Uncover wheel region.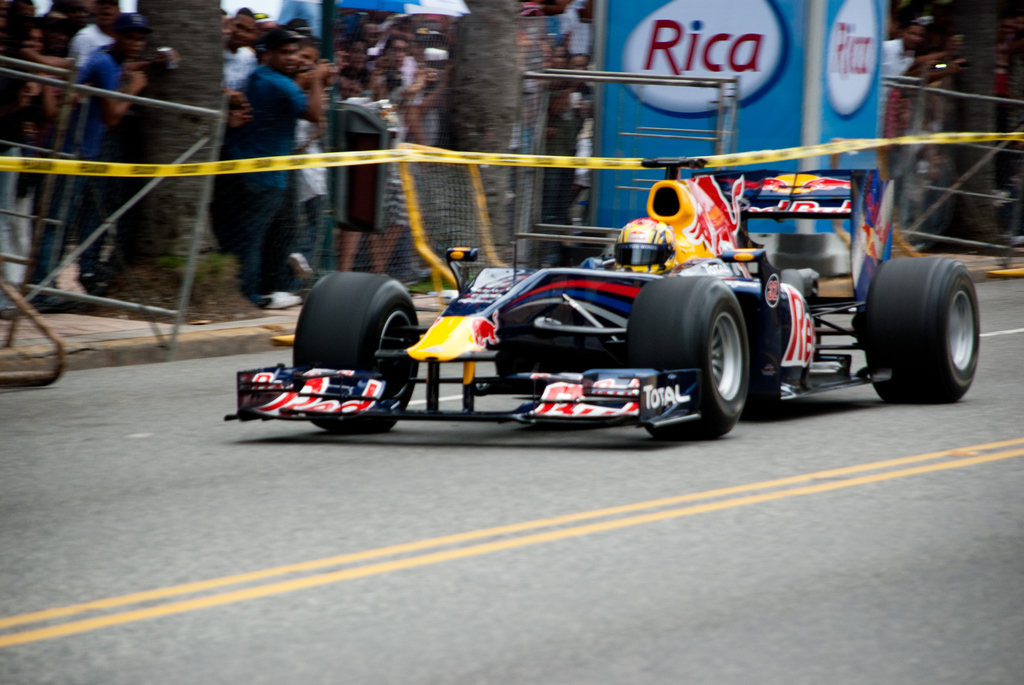
Uncovered: left=625, top=272, right=746, bottom=441.
